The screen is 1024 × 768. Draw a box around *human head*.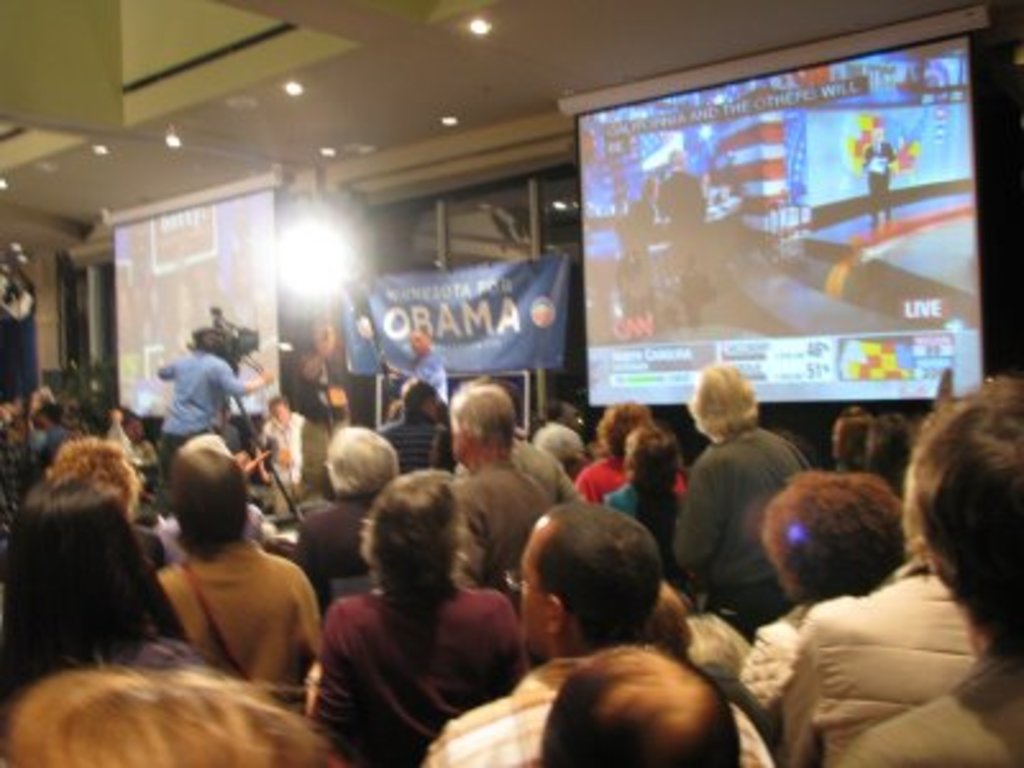
<box>356,463,484,599</box>.
